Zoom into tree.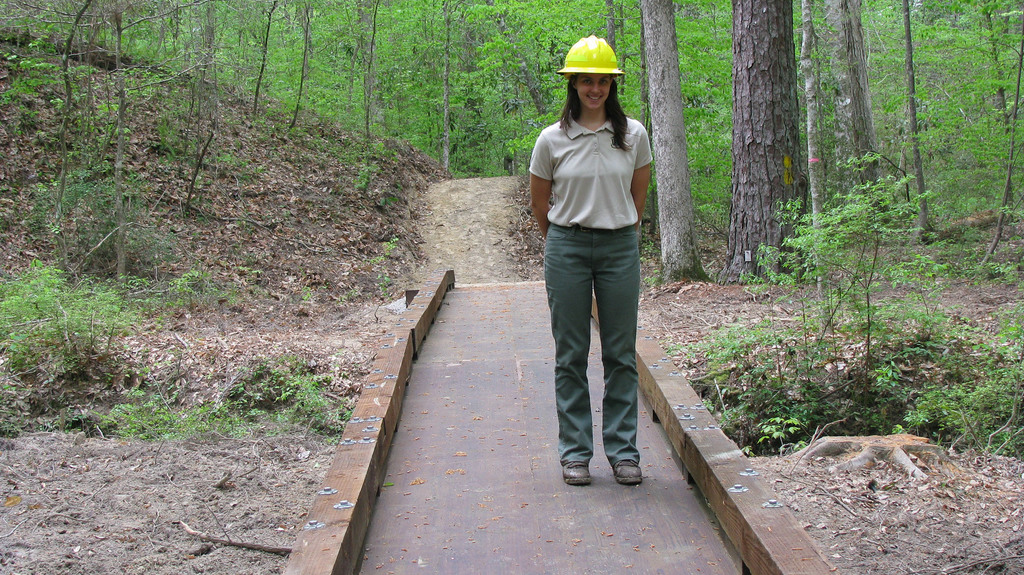
Zoom target: pyautogui.locateOnScreen(636, 0, 710, 281).
